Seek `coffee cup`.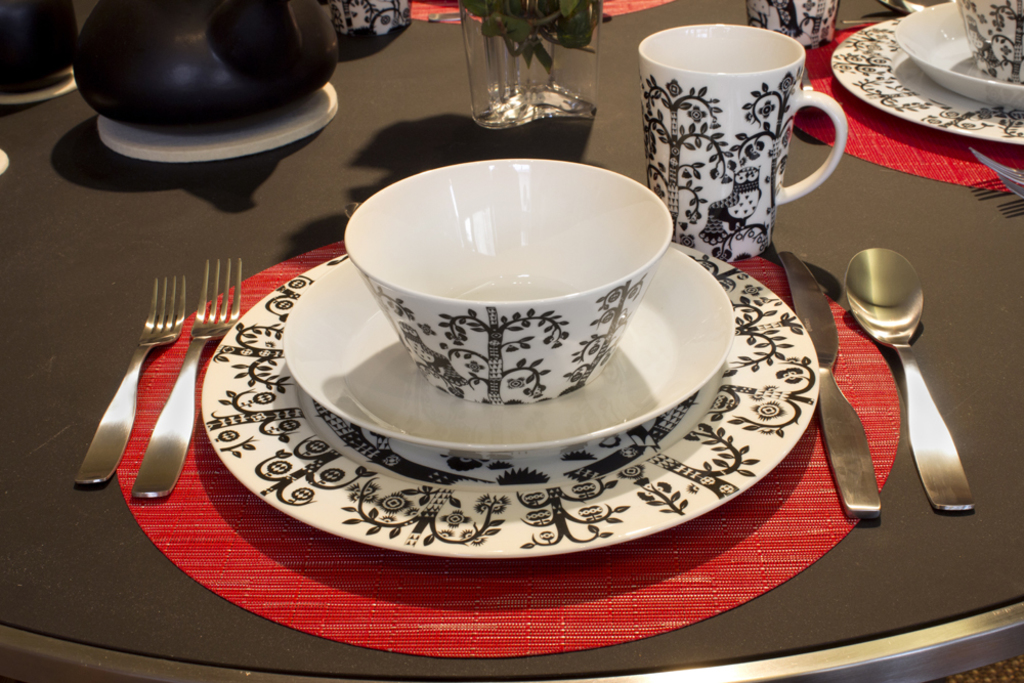
(635,23,846,265).
